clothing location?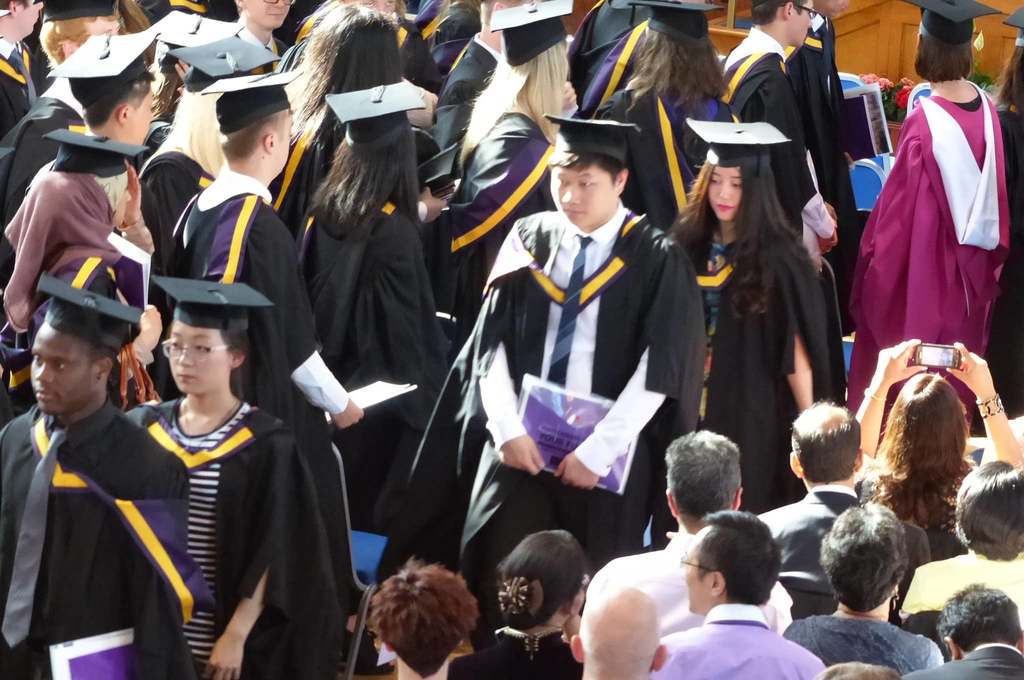
locate(433, 49, 498, 159)
